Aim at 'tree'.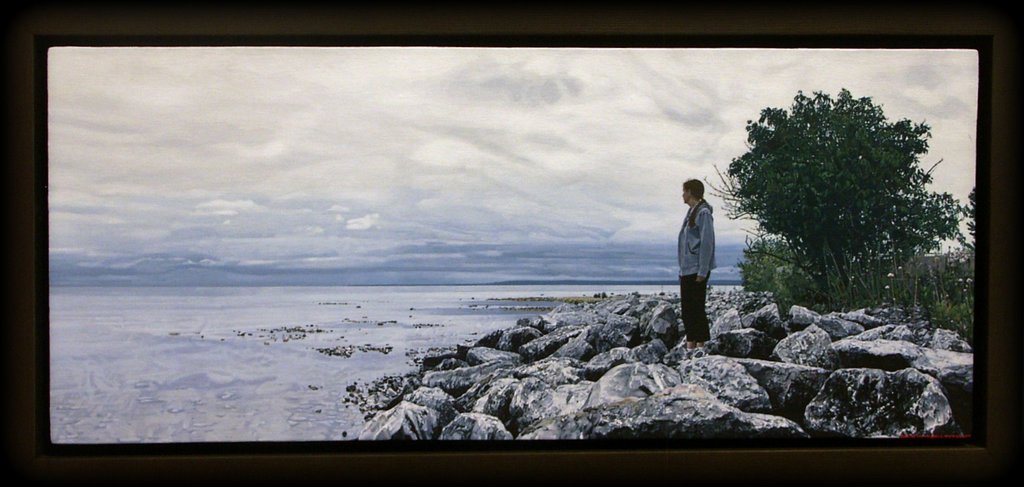
Aimed at (left=719, top=78, right=961, bottom=310).
